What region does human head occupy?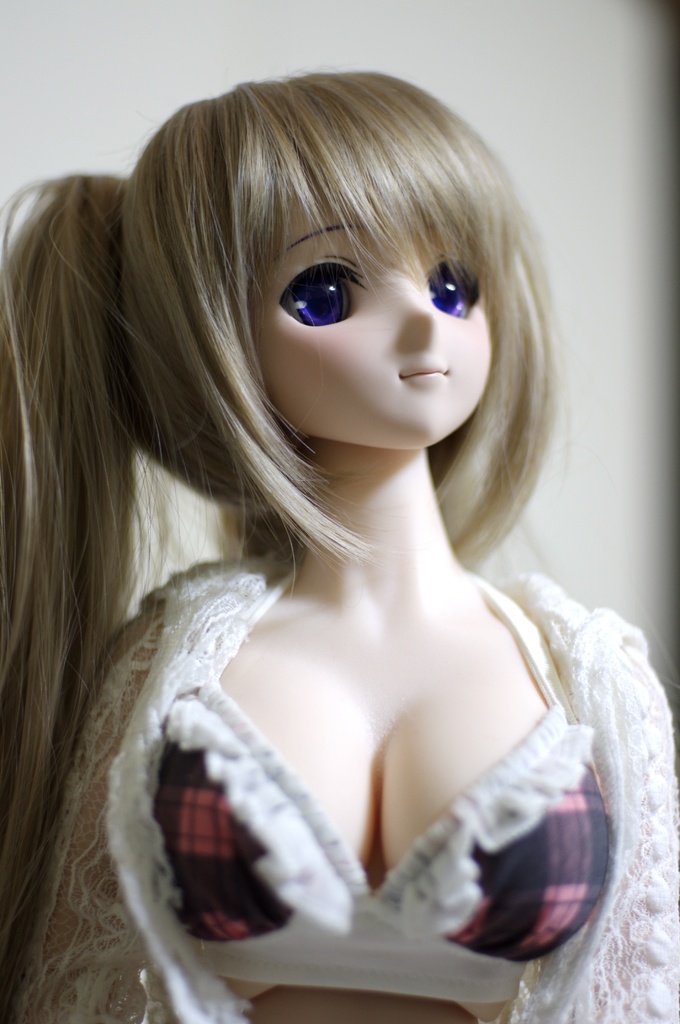
locate(114, 64, 559, 515).
